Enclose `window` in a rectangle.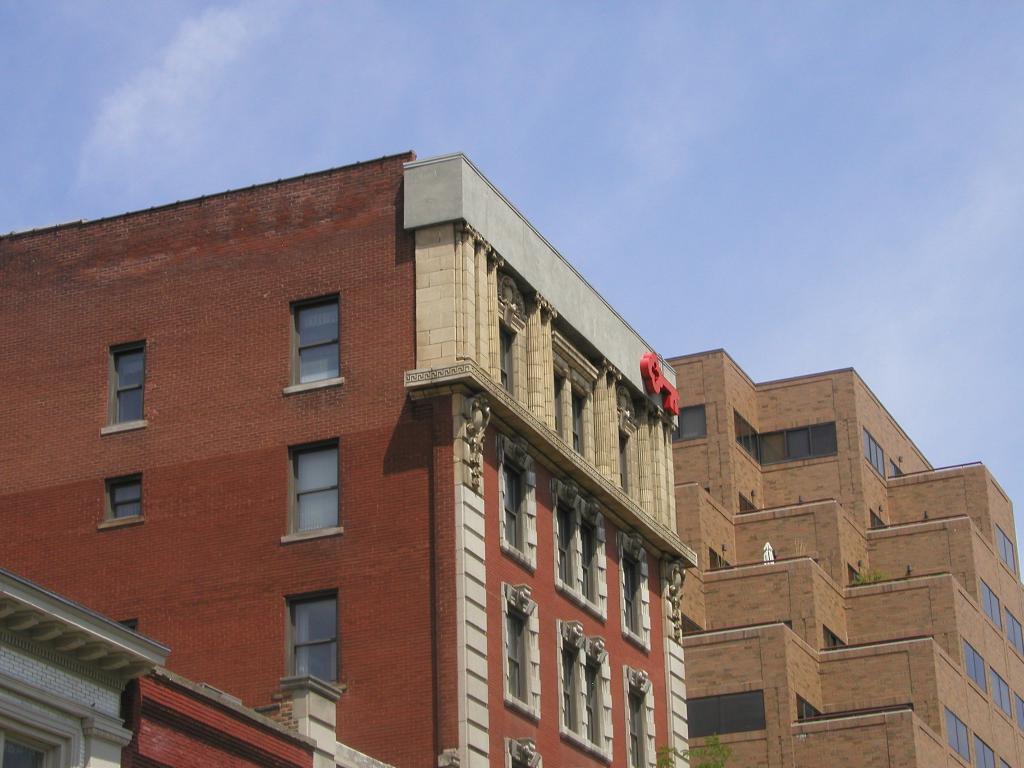
(493, 433, 541, 574).
